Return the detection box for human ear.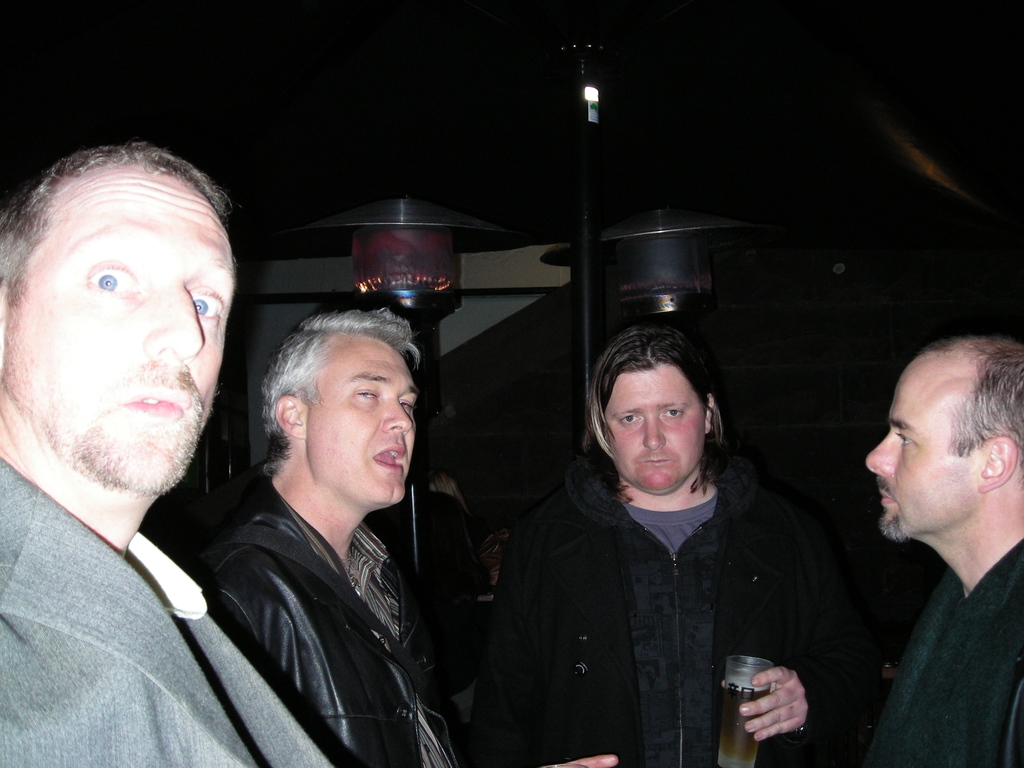
276/397/303/440.
